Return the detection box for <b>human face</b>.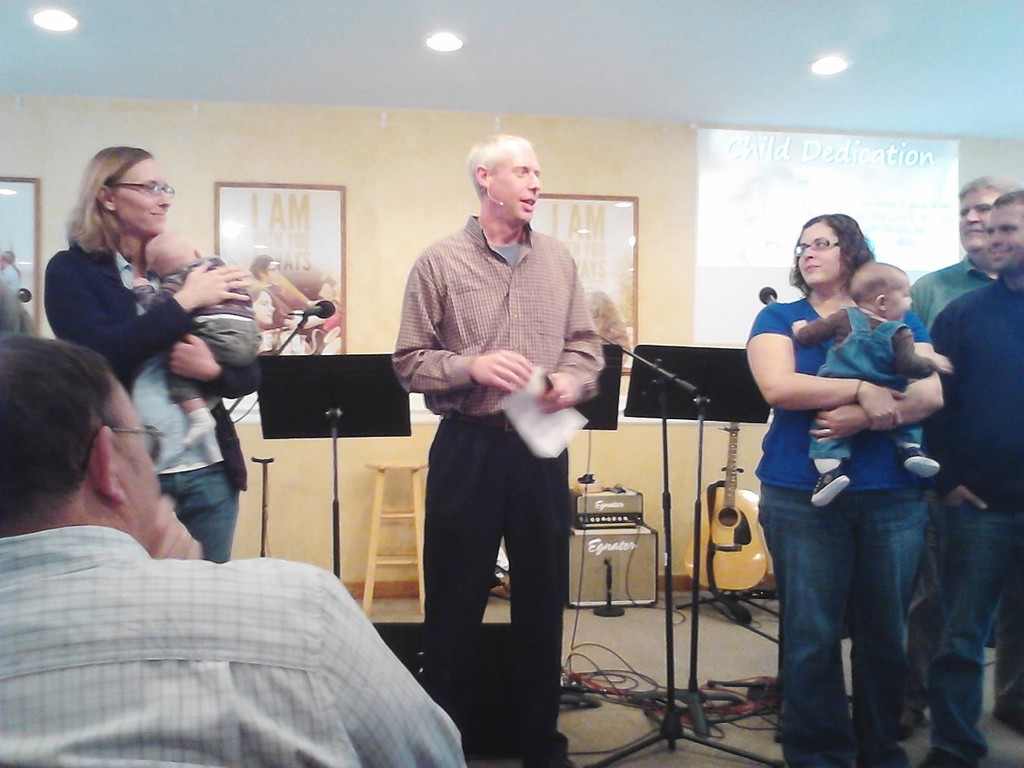
959:191:994:250.
